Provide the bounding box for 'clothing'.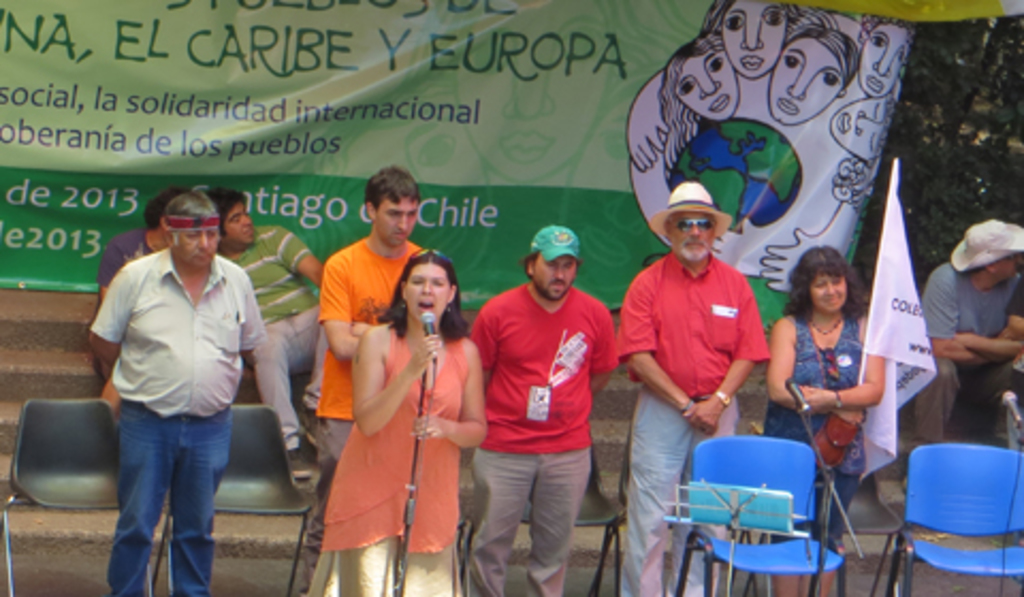
pyautogui.locateOnScreen(909, 260, 1022, 441).
